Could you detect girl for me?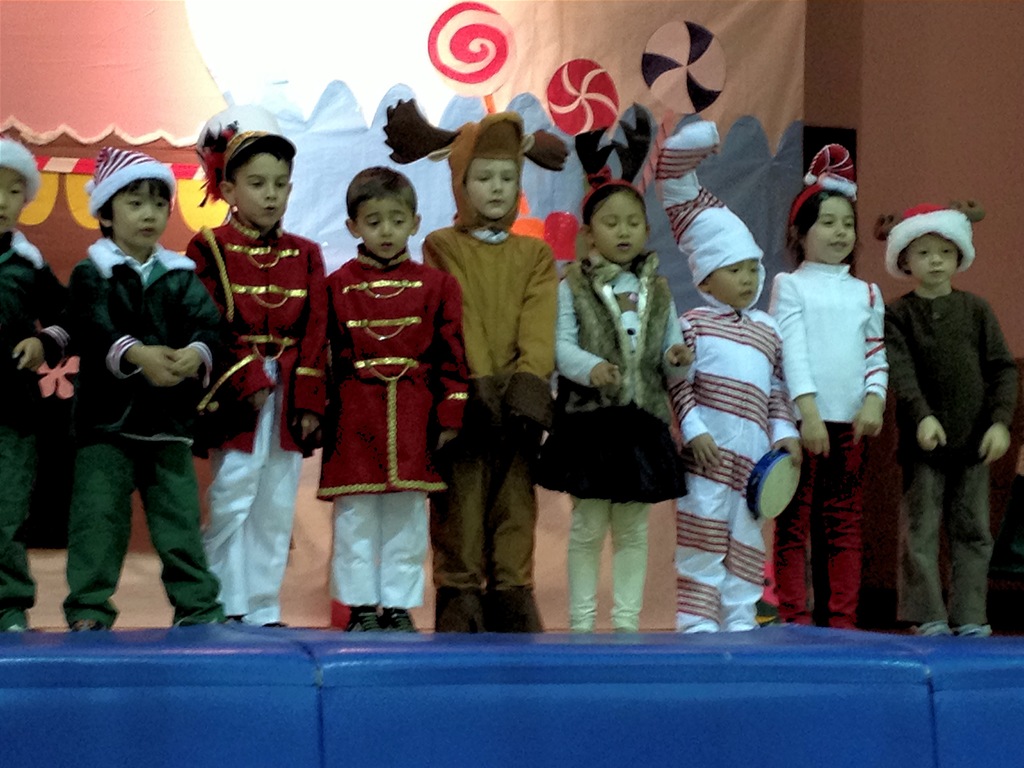
Detection result: [554, 167, 694, 634].
